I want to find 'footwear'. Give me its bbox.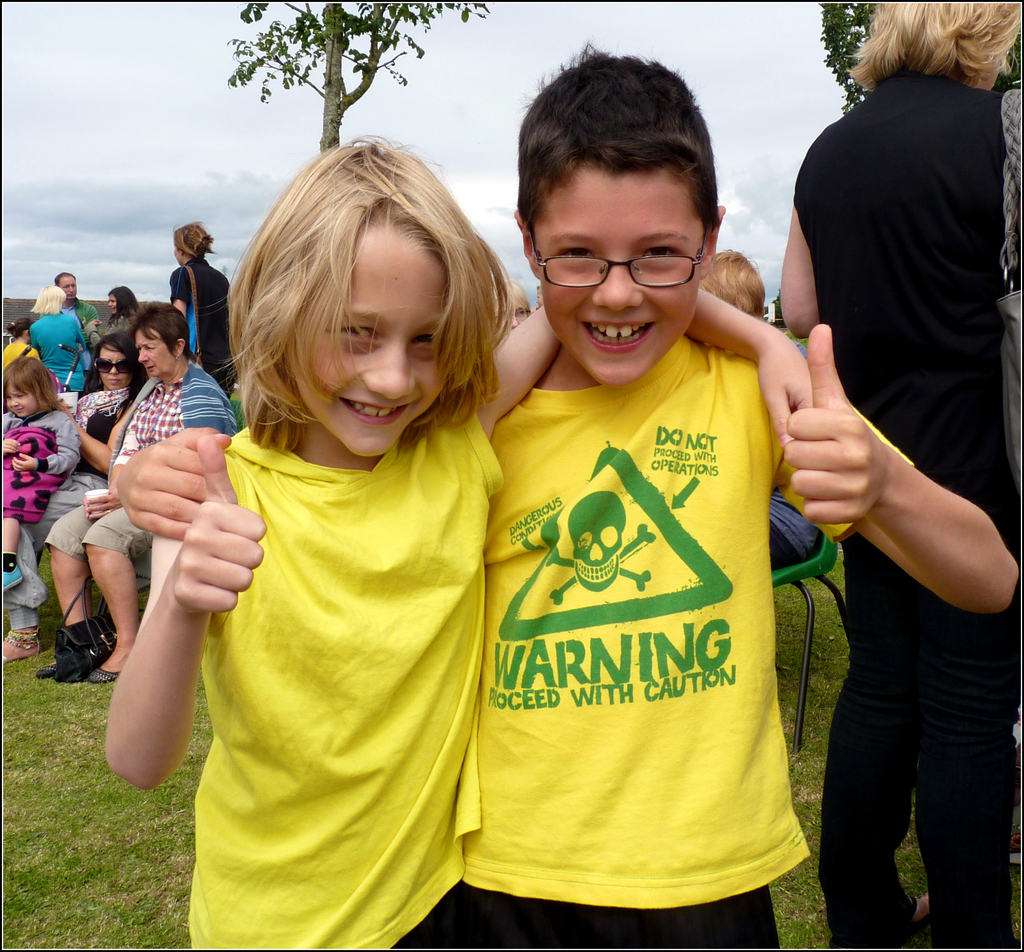
bbox=[62, 618, 117, 682].
